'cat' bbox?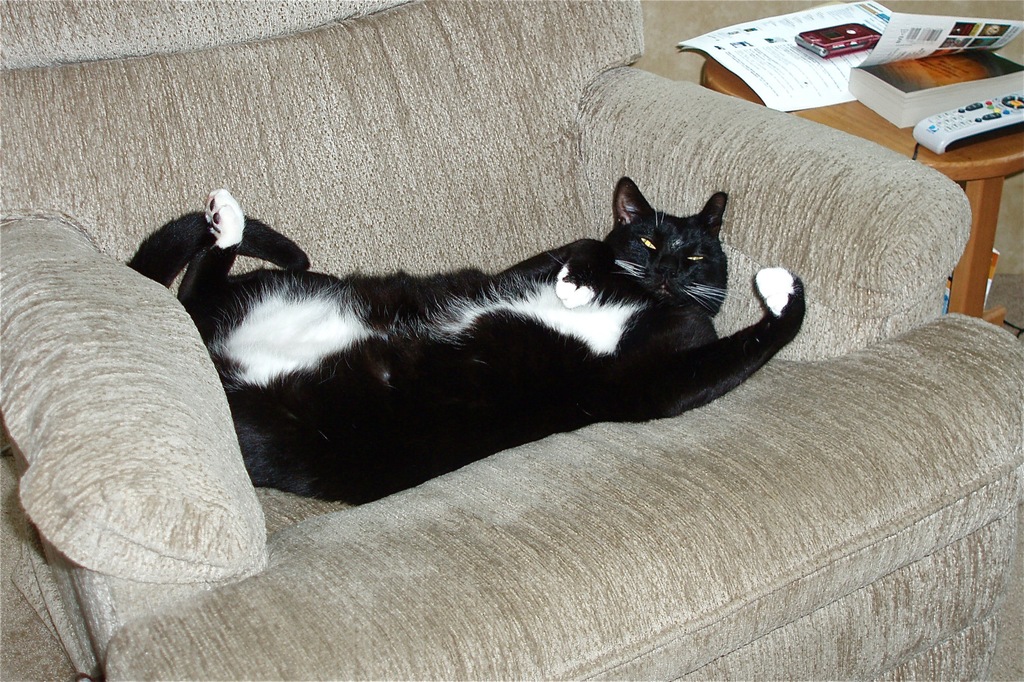
120/175/810/512
